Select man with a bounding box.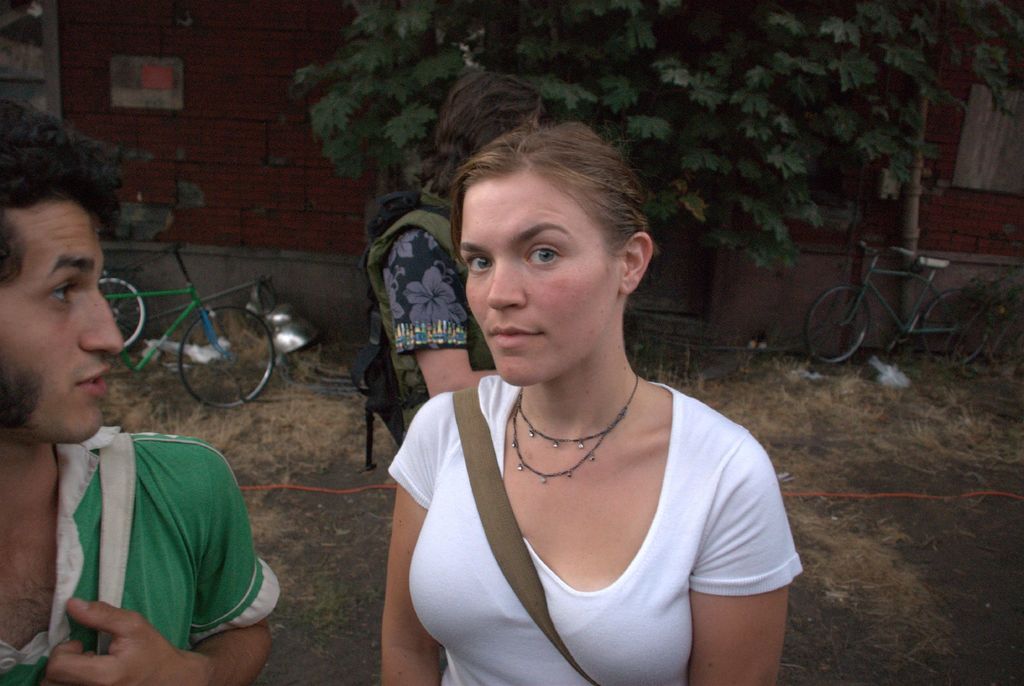
crop(5, 202, 278, 685).
